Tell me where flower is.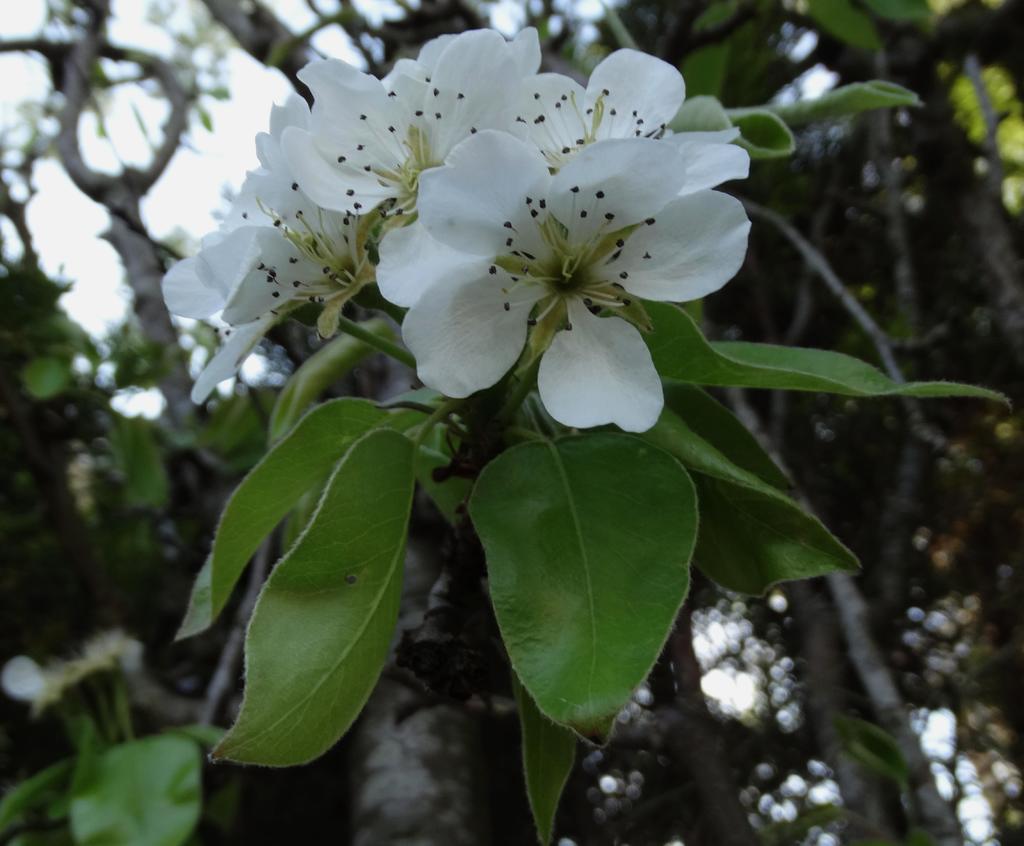
flower is at 366/127/744/433.
